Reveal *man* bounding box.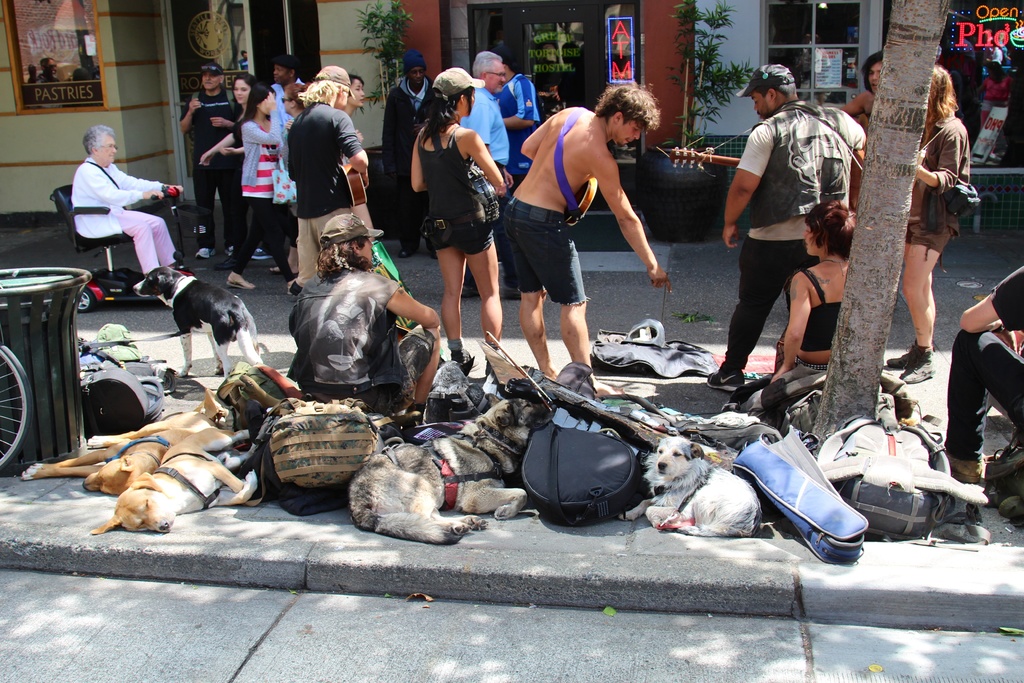
Revealed: 269,54,301,204.
